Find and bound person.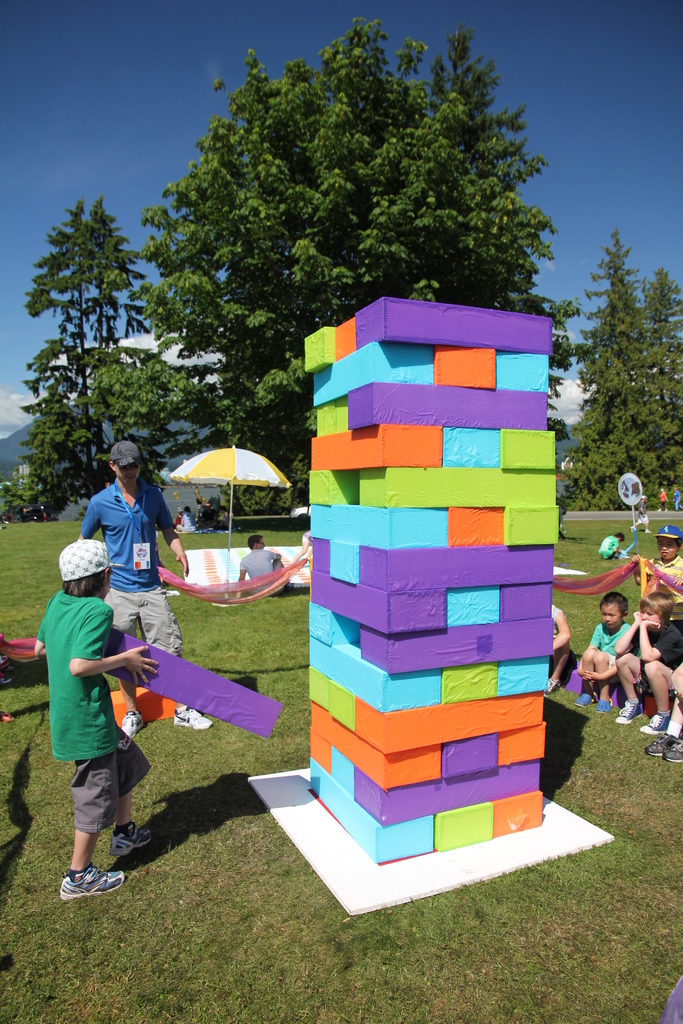
Bound: 628:596:670:746.
